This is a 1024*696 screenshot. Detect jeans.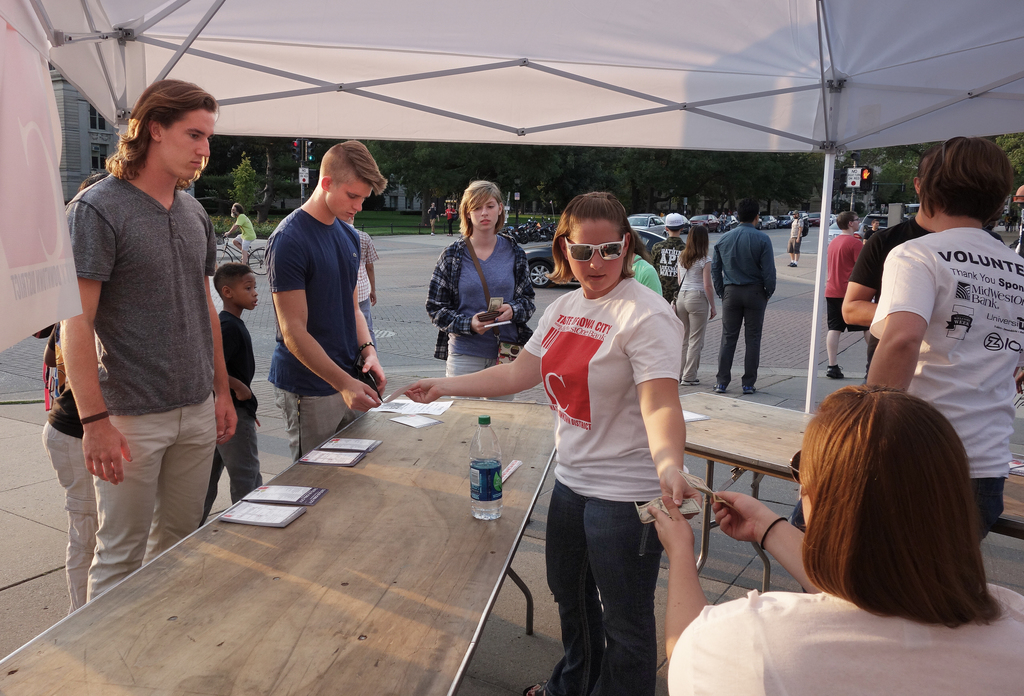
bbox=(272, 386, 369, 465).
